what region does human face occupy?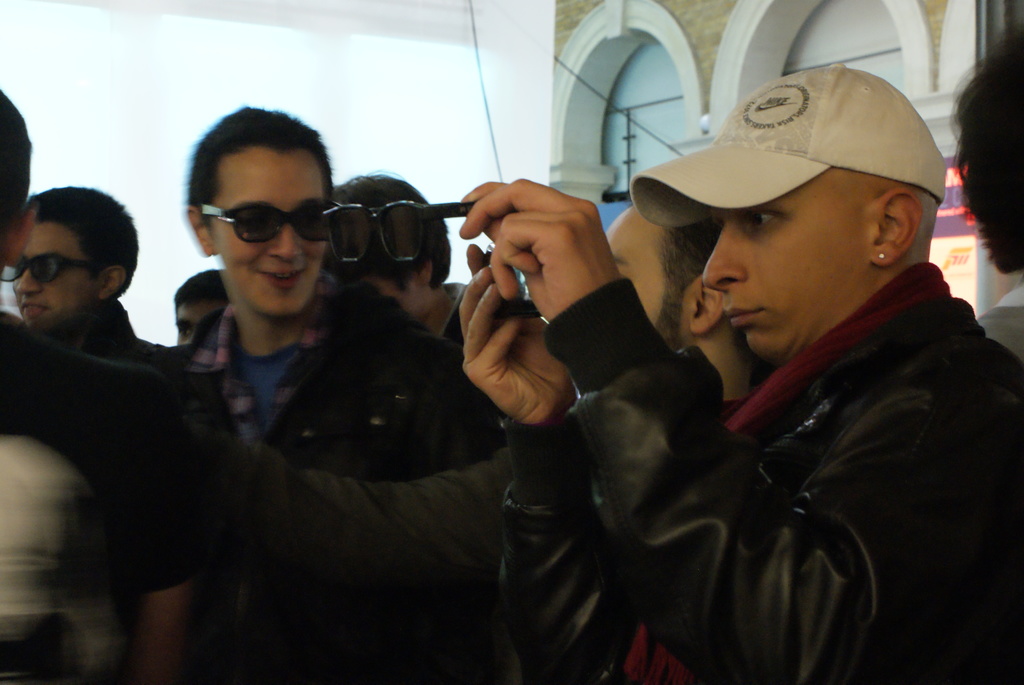
x1=175, y1=301, x2=223, y2=343.
